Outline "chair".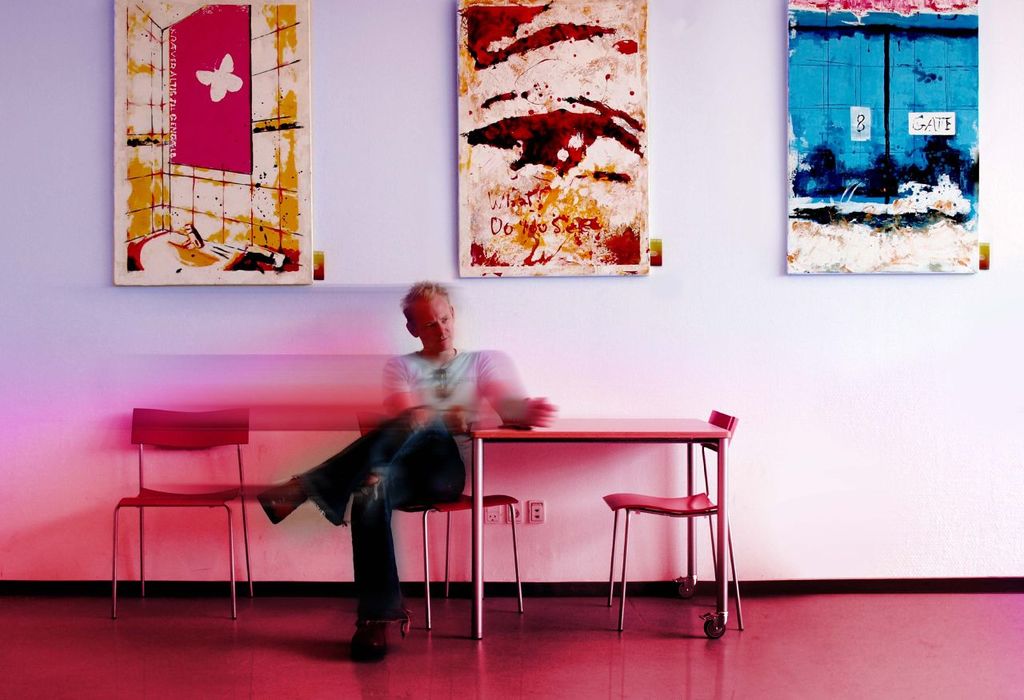
Outline: pyautogui.locateOnScreen(110, 405, 257, 634).
